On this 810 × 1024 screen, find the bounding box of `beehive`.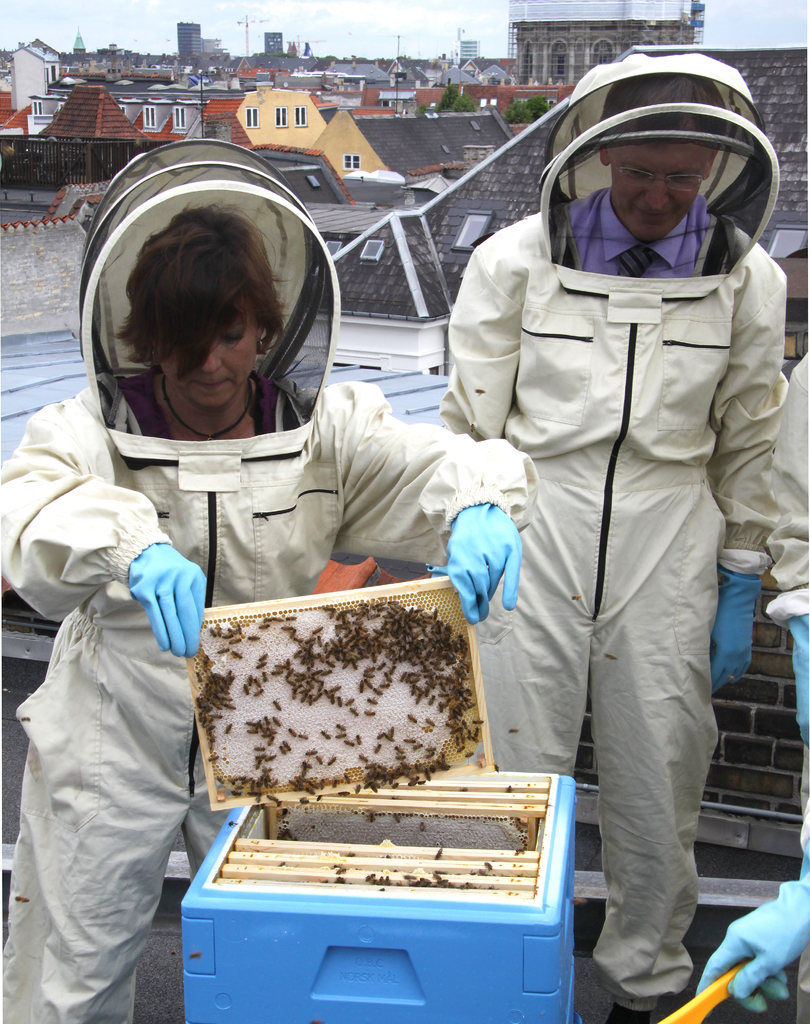
Bounding box: x1=193 y1=591 x2=476 y2=792.
